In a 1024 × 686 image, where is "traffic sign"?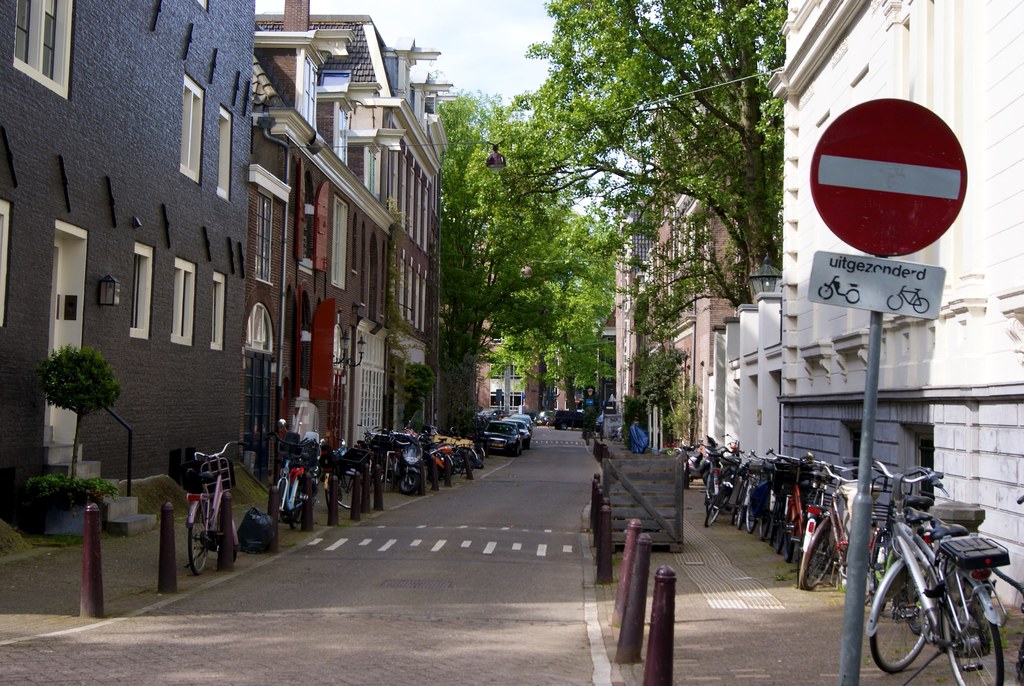
<box>805,97,971,258</box>.
